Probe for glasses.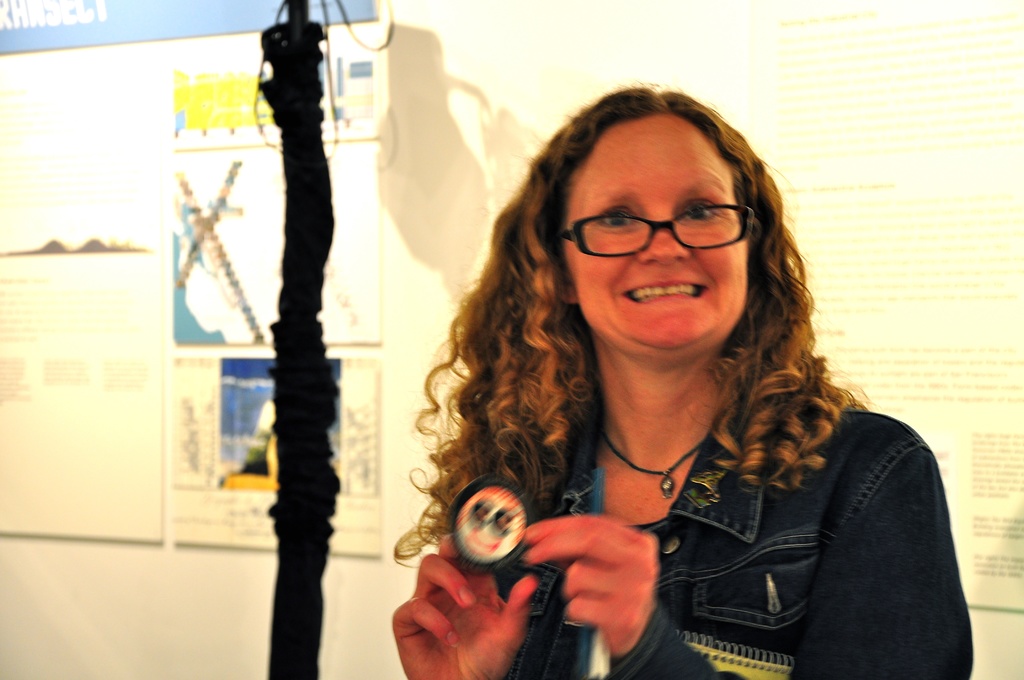
Probe result: left=557, top=195, right=758, bottom=263.
